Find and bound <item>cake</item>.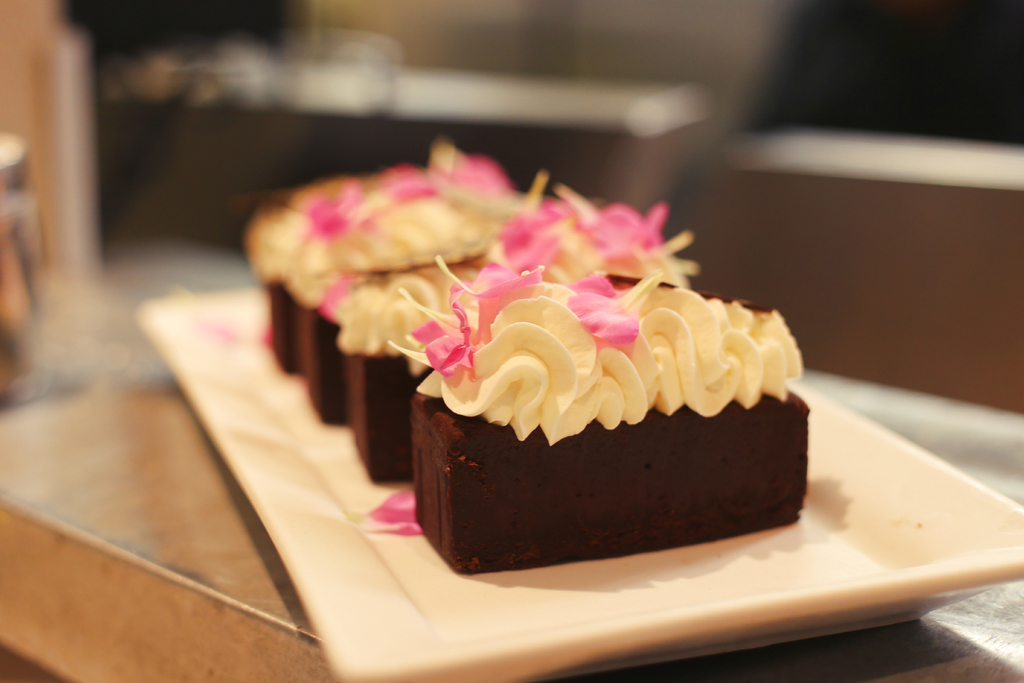
Bound: x1=335 y1=266 x2=687 y2=483.
